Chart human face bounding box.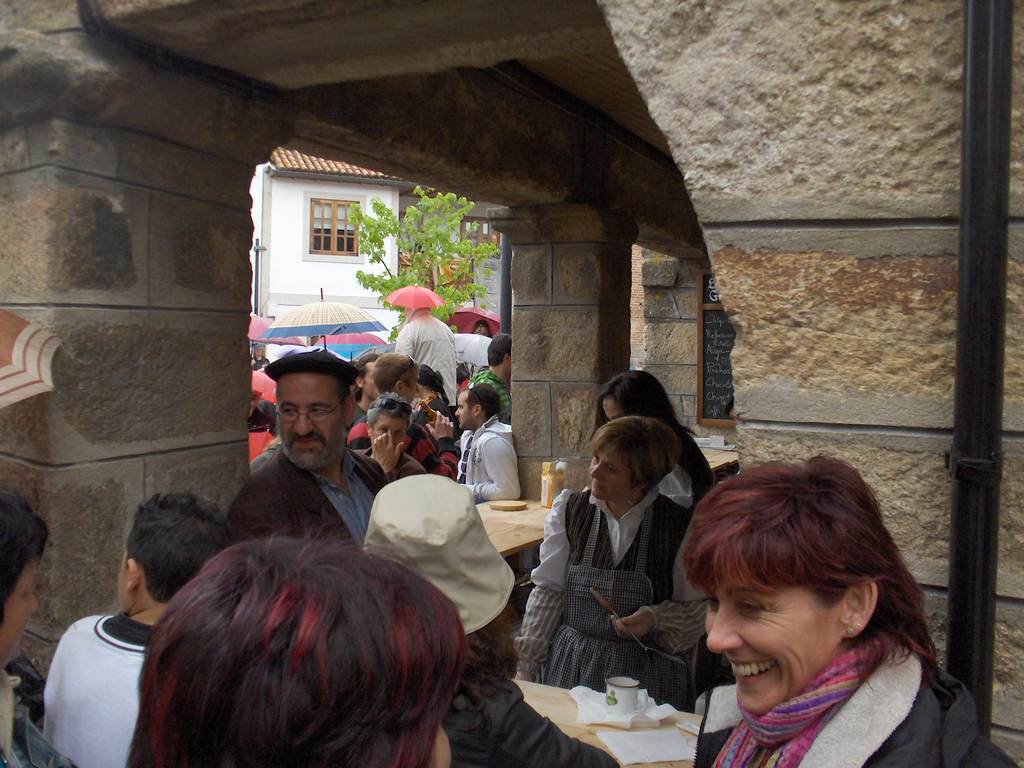
Charted: [590, 446, 632, 502].
